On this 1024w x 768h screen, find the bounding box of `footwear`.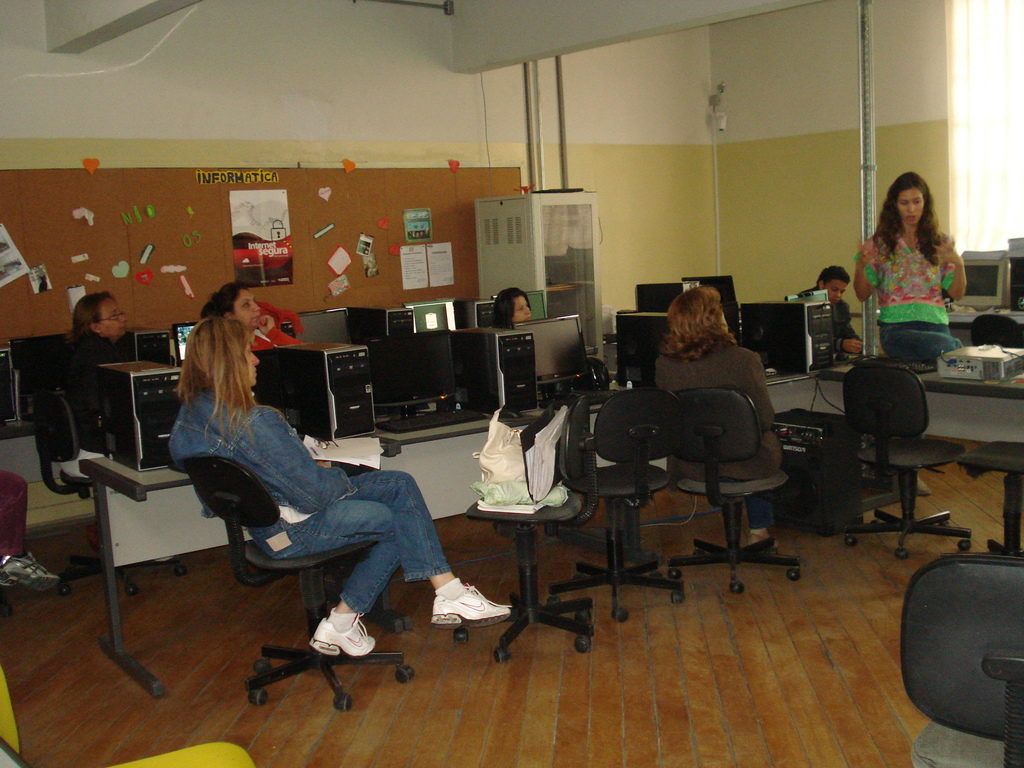
Bounding box: <bbox>0, 554, 62, 590</bbox>.
